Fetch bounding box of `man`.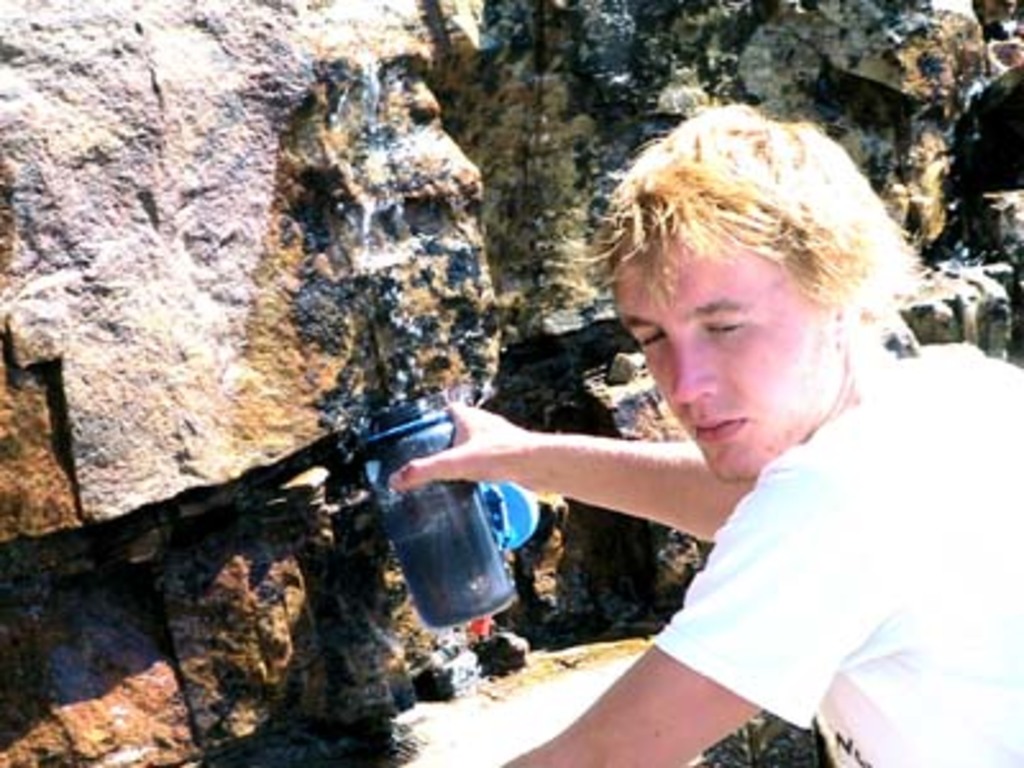
Bbox: box(384, 87, 1021, 765).
